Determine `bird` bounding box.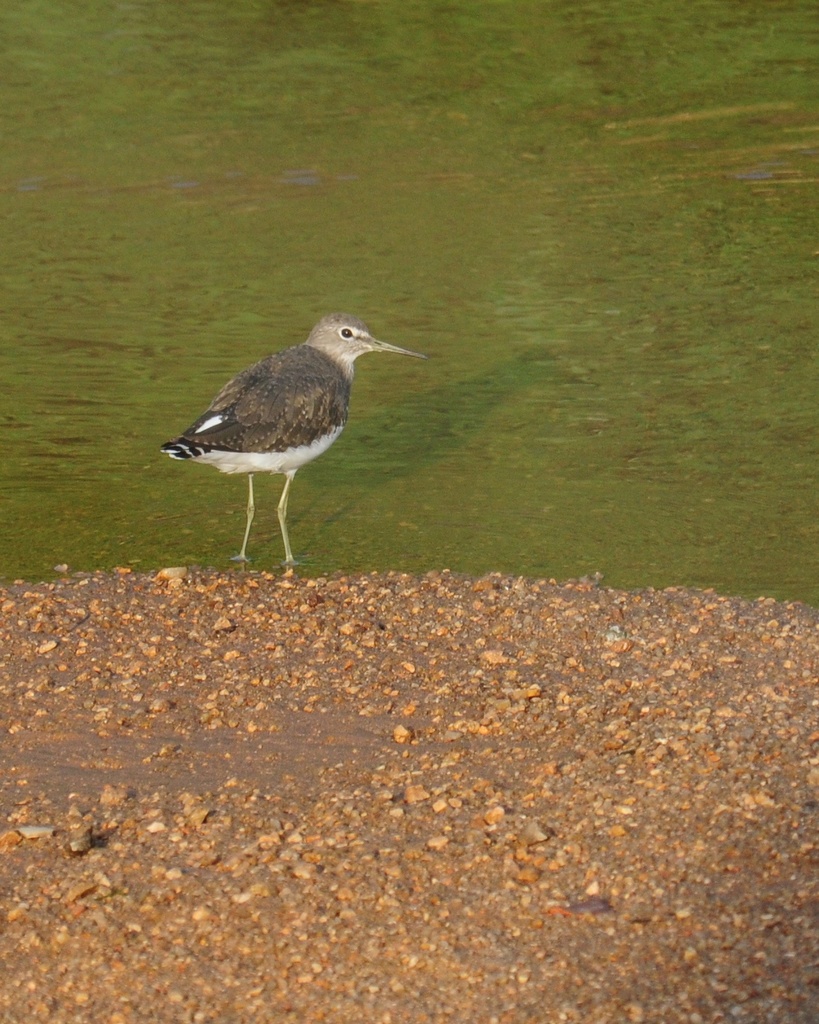
Determined: 168, 302, 418, 557.
